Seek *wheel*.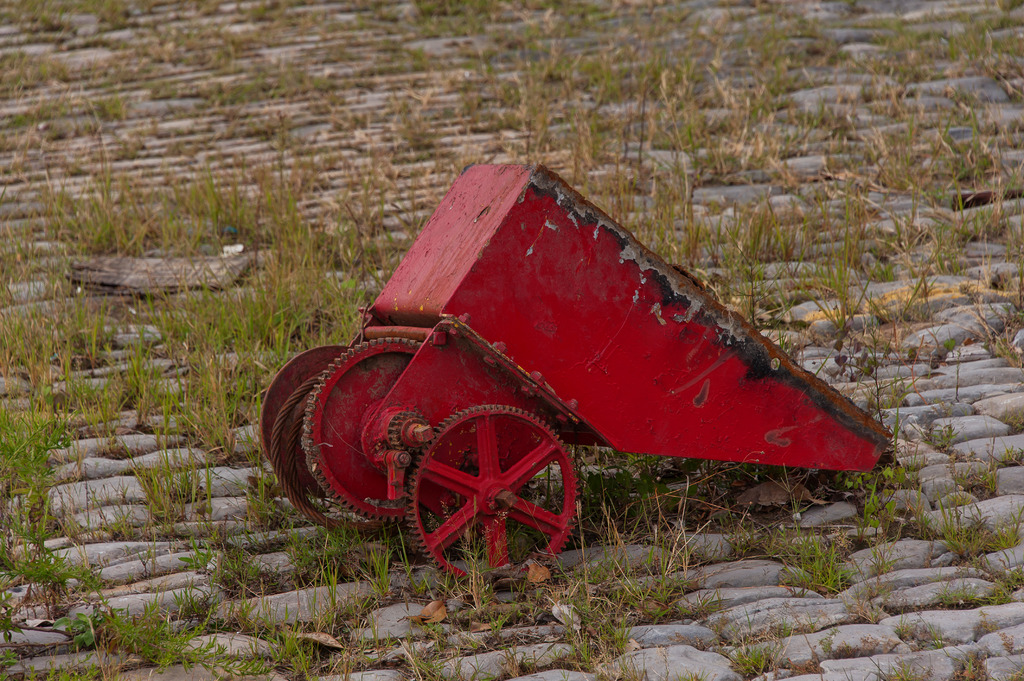
BBox(300, 341, 450, 524).
